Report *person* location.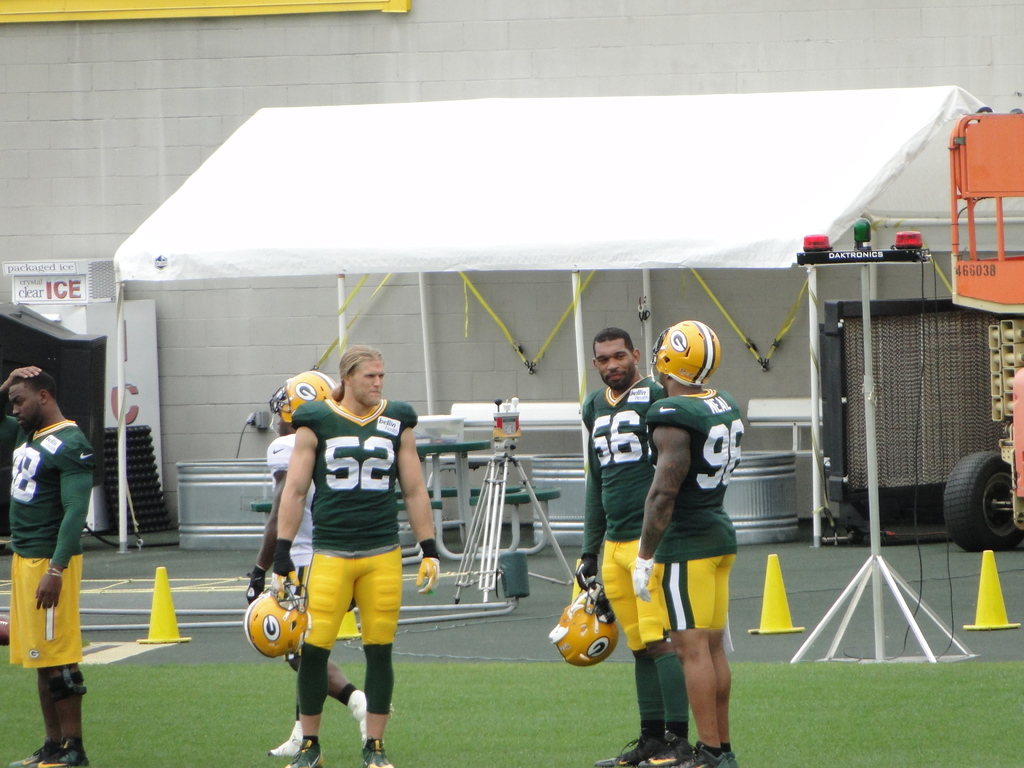
Report: x1=0, y1=362, x2=104, y2=767.
